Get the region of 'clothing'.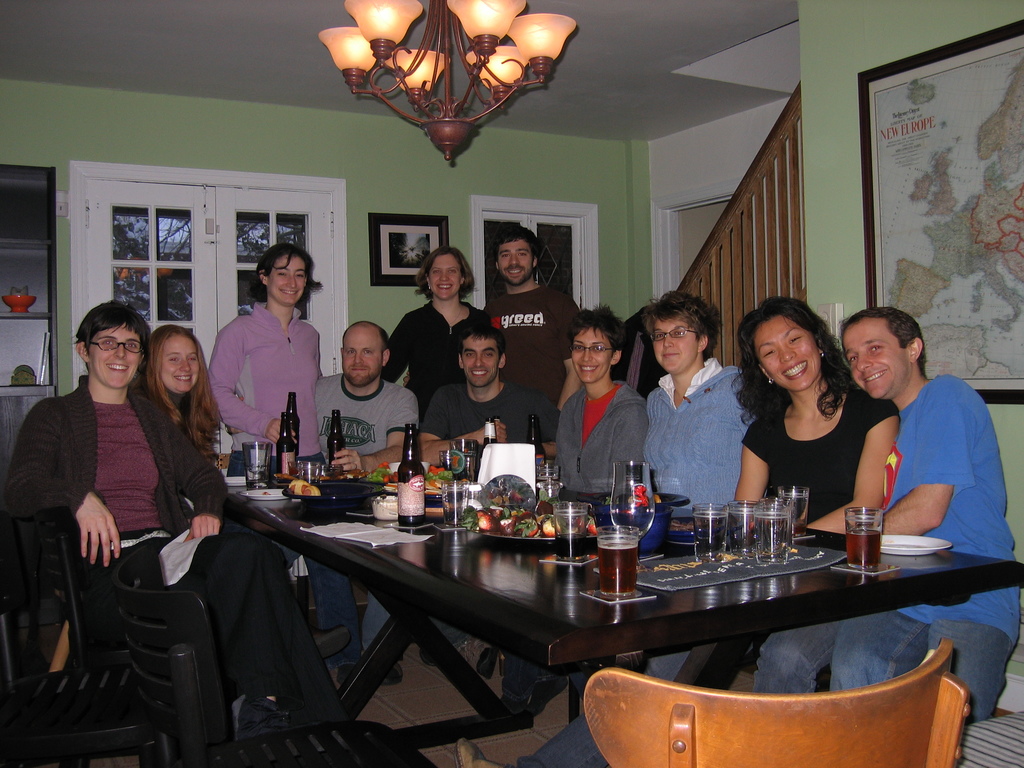
crop(3, 376, 348, 723).
